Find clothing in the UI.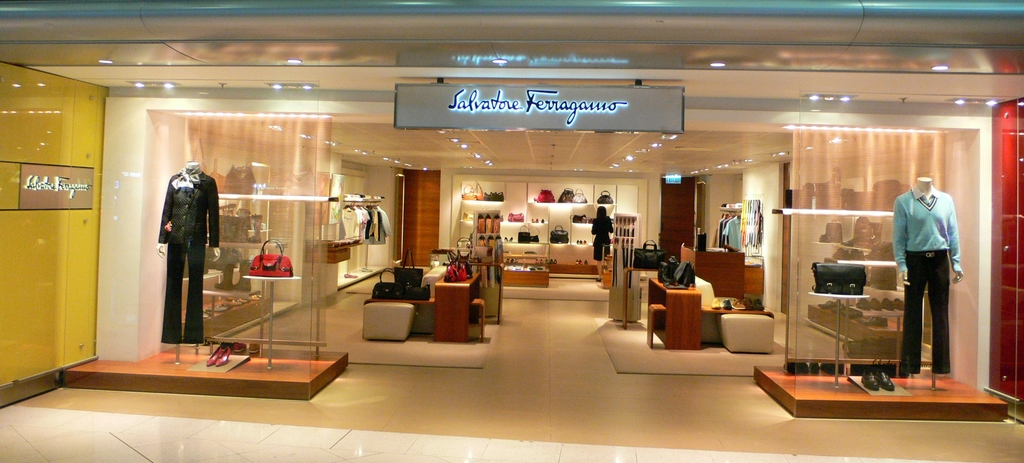
UI element at 714, 215, 733, 247.
